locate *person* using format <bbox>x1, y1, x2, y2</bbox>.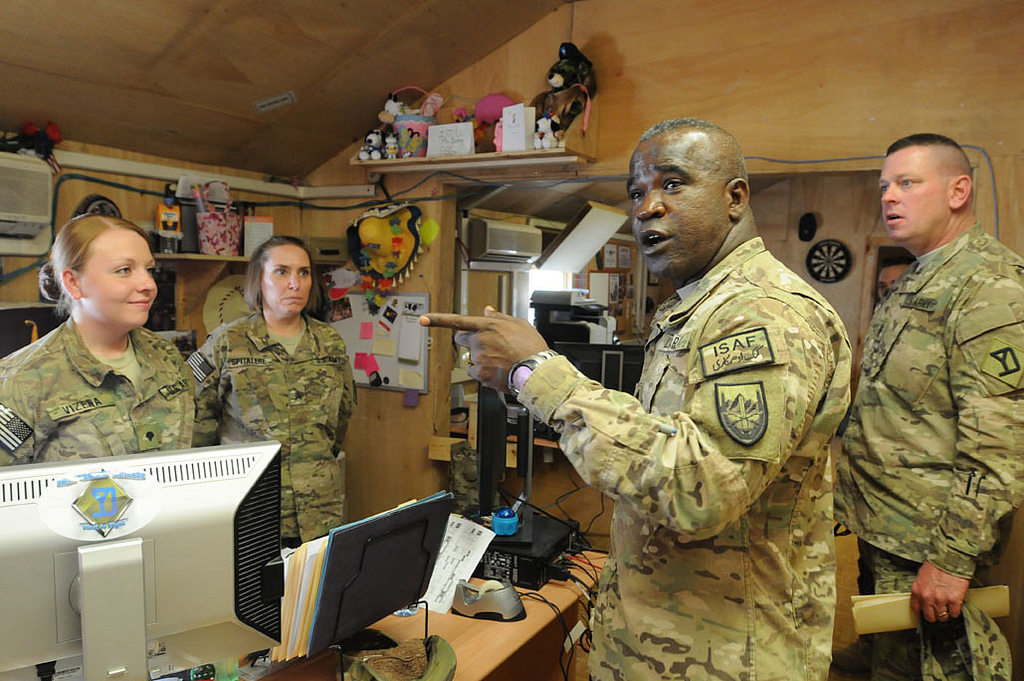
<bbox>0, 209, 200, 471</bbox>.
